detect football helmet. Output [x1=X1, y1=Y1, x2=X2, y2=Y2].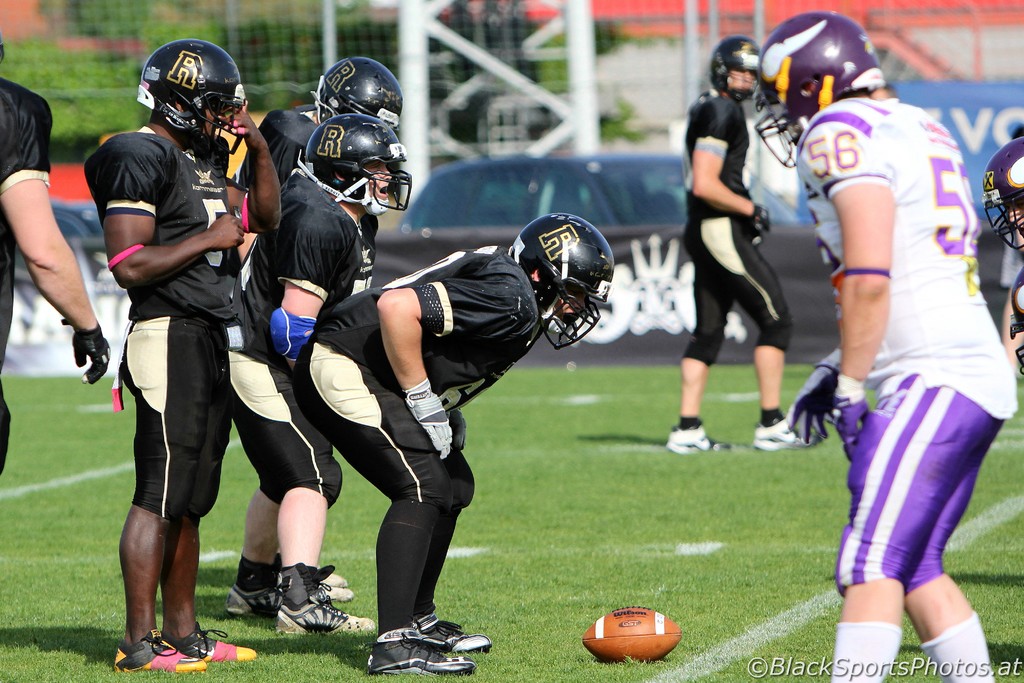
[x1=748, y1=10, x2=885, y2=172].
